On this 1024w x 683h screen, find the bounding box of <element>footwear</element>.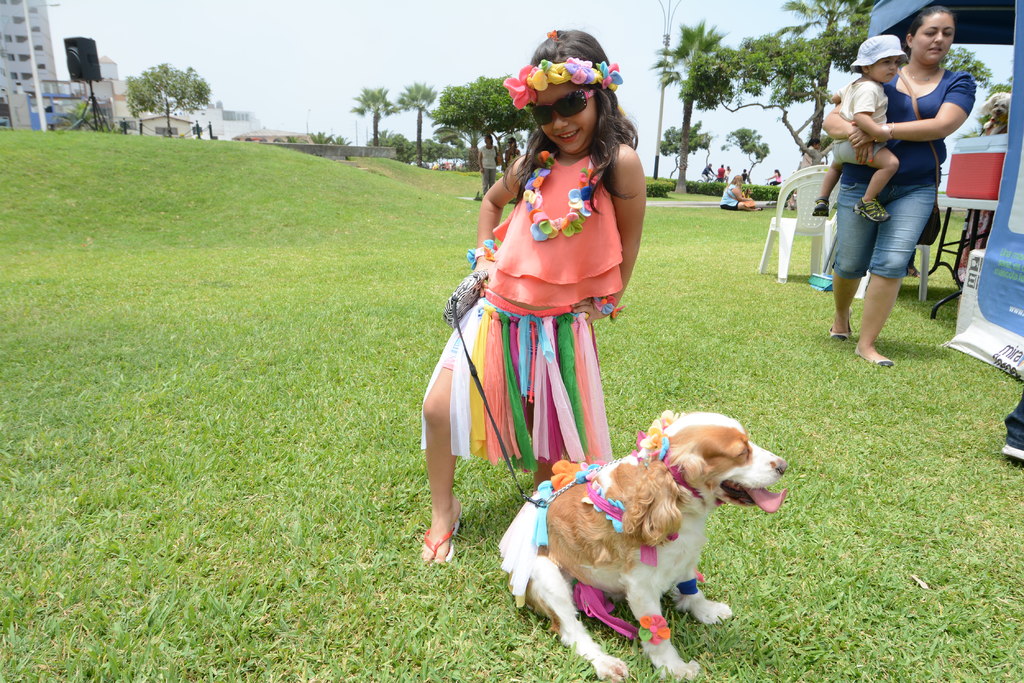
Bounding box: <region>1002, 441, 1023, 461</region>.
